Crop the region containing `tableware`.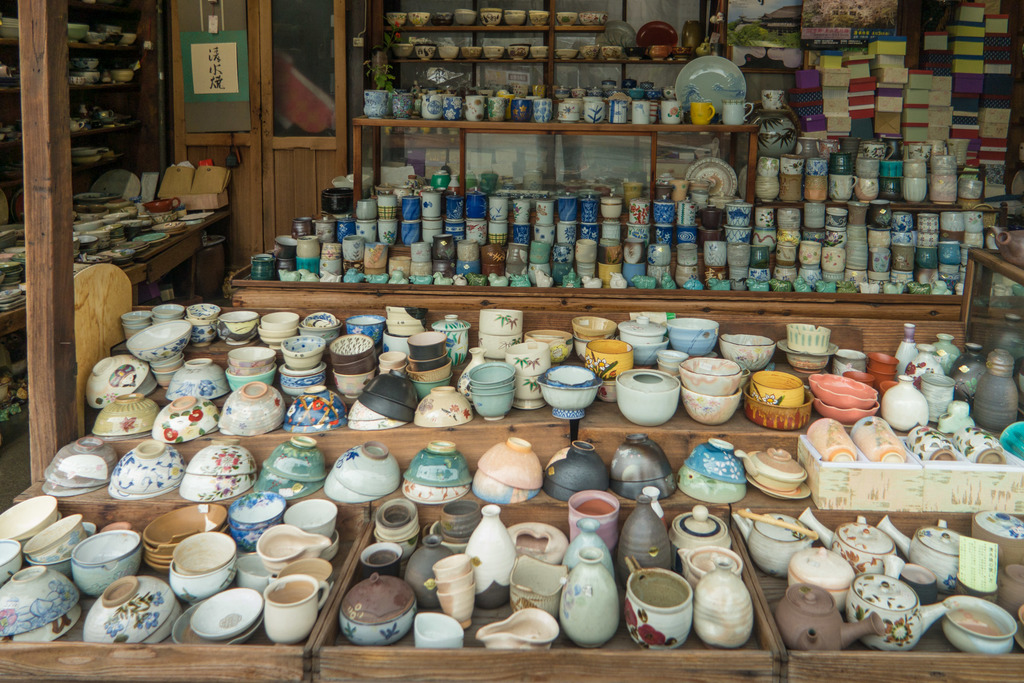
Crop region: 552:265:577:286.
